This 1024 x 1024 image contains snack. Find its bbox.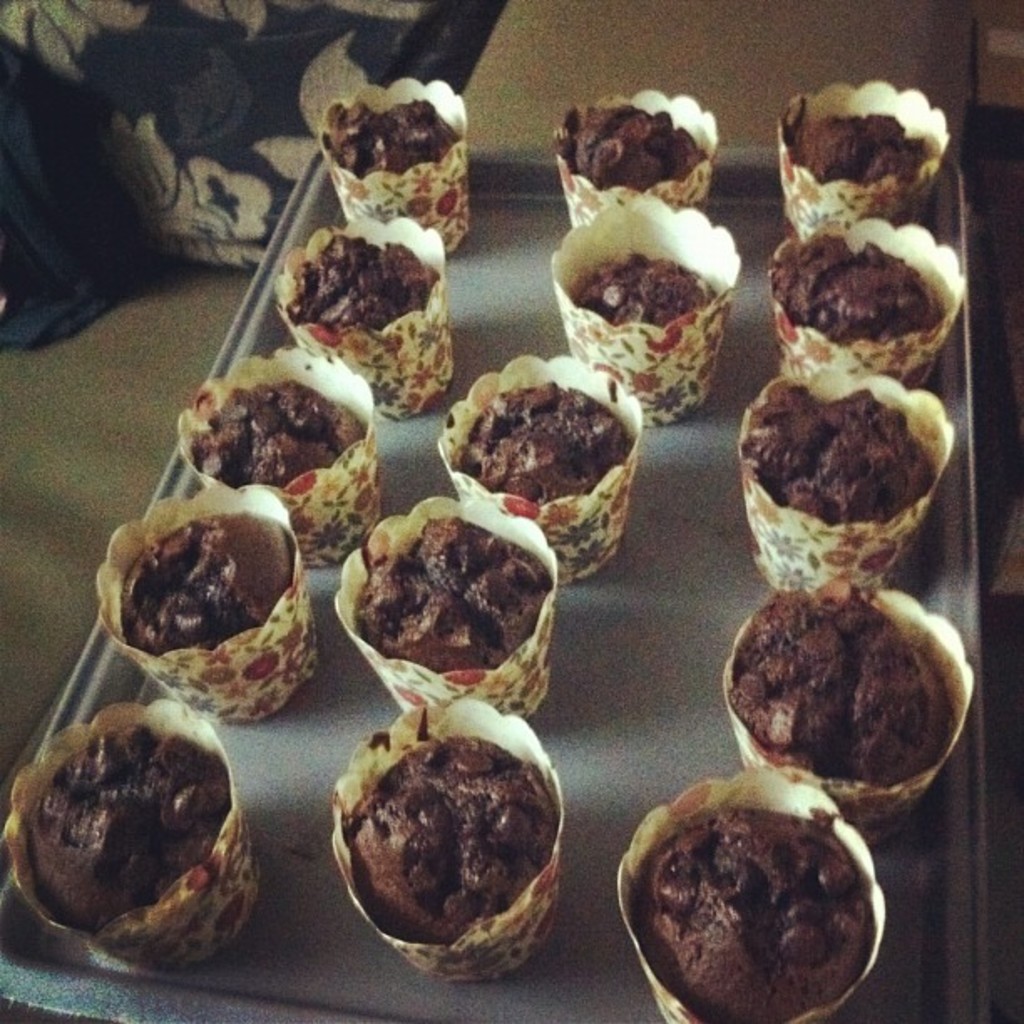
crop(552, 104, 708, 191).
